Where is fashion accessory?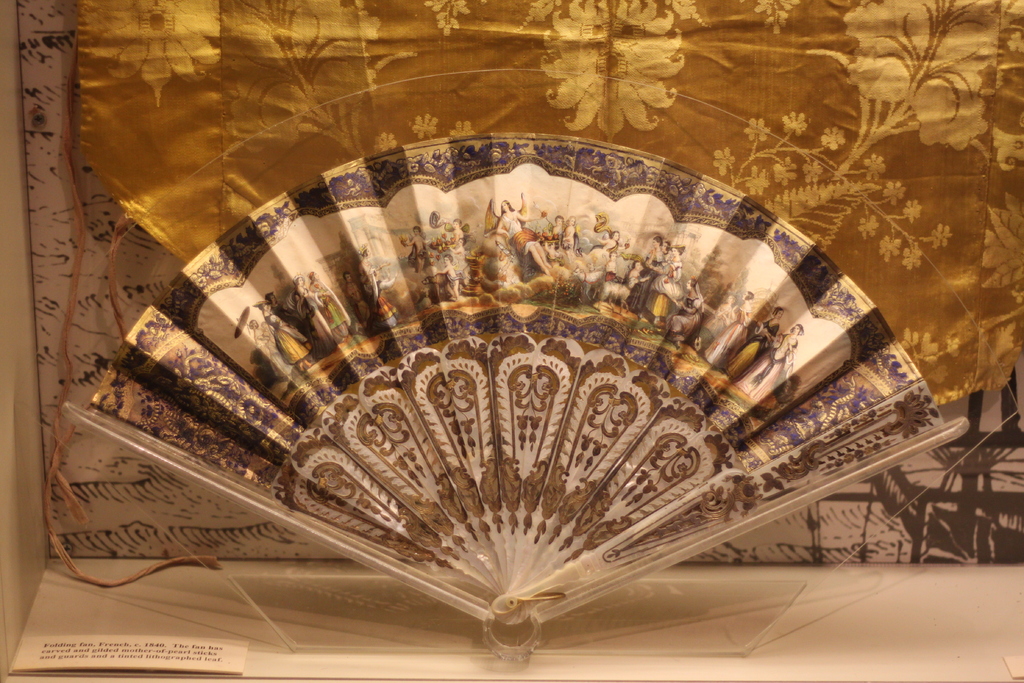
locate(292, 270, 305, 284).
